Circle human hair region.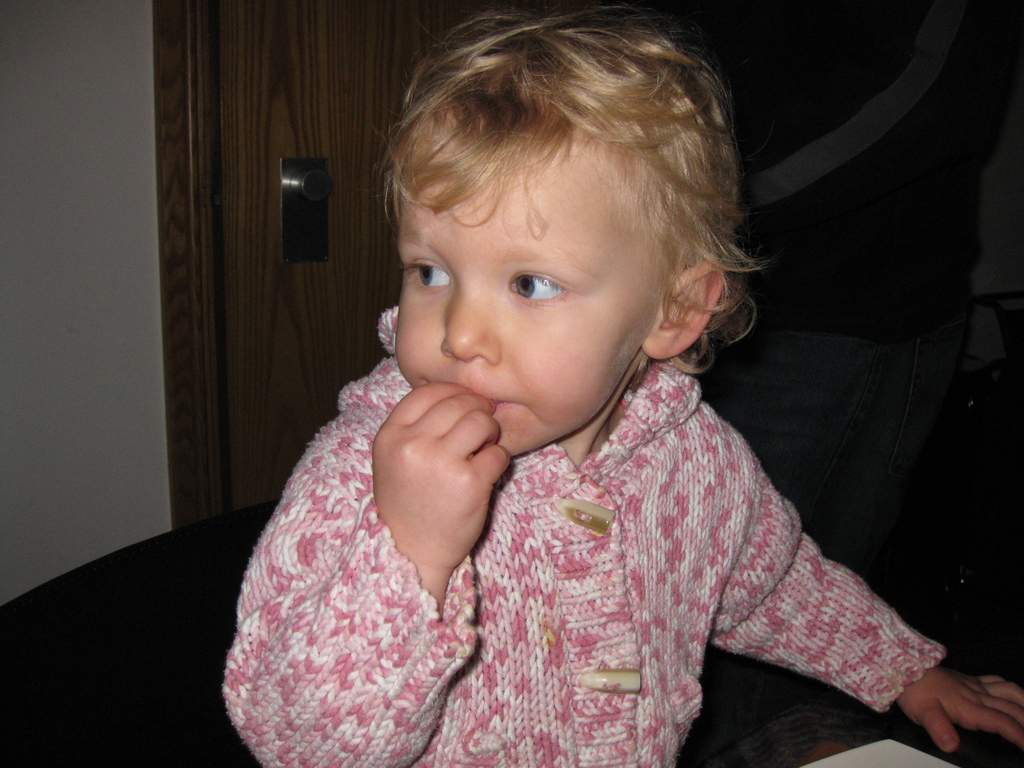
Region: left=367, top=3, right=757, bottom=404.
